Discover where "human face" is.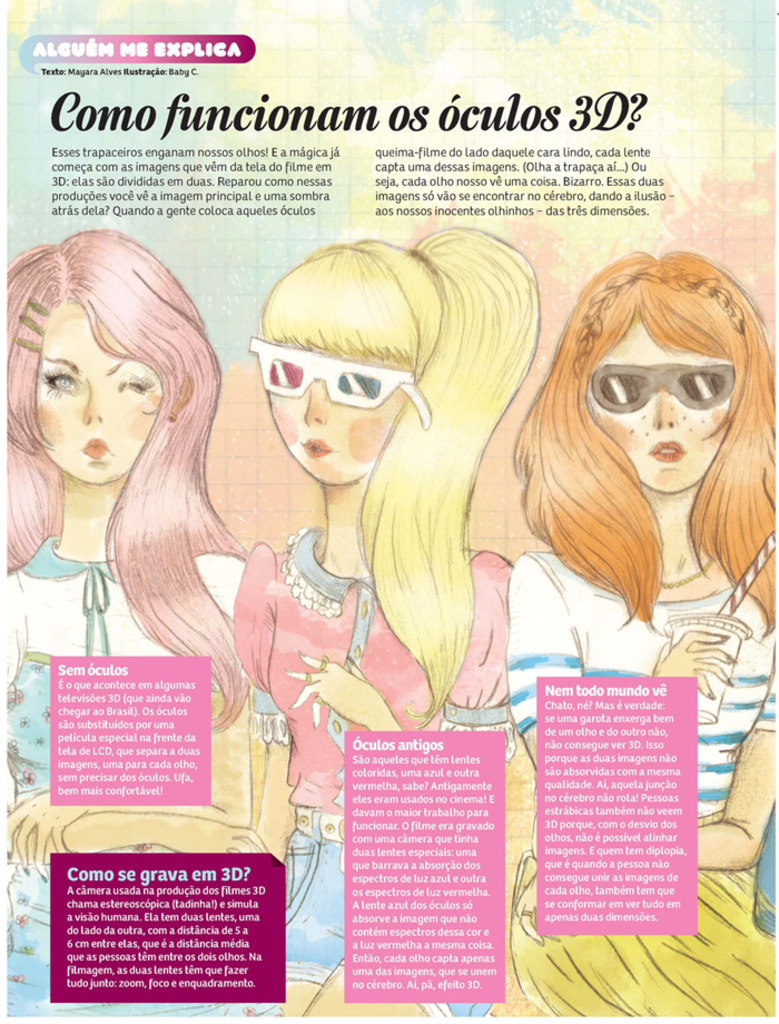
Discovered at bbox=[264, 346, 403, 483].
